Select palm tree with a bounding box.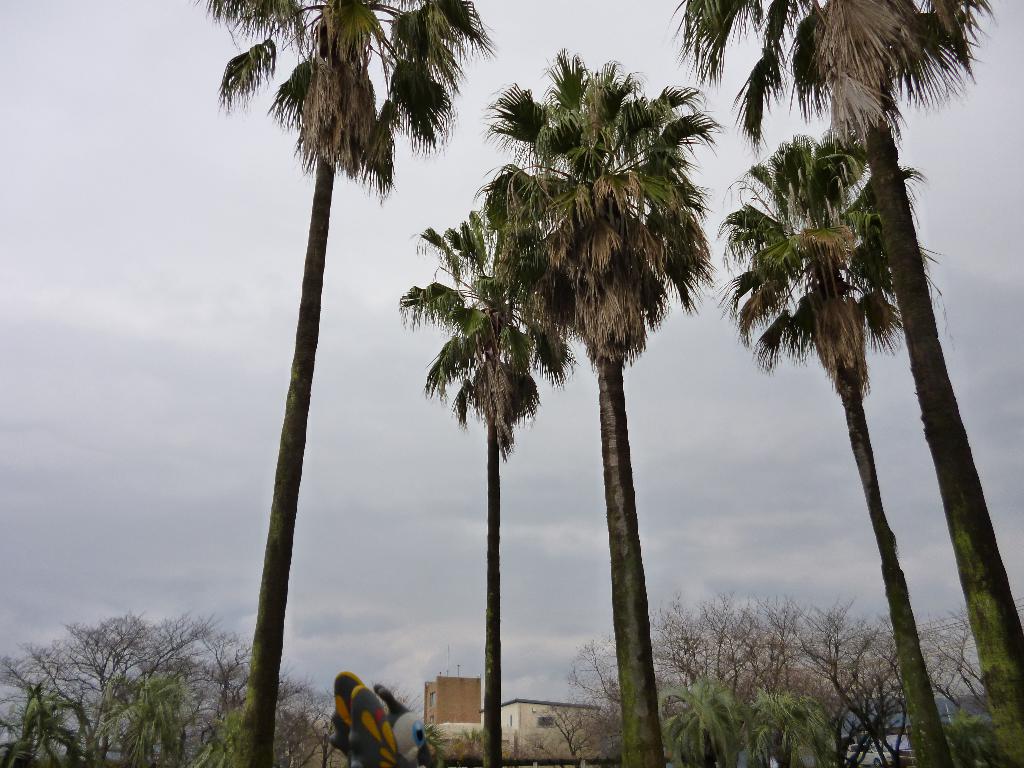
<bbox>470, 40, 721, 767</bbox>.
